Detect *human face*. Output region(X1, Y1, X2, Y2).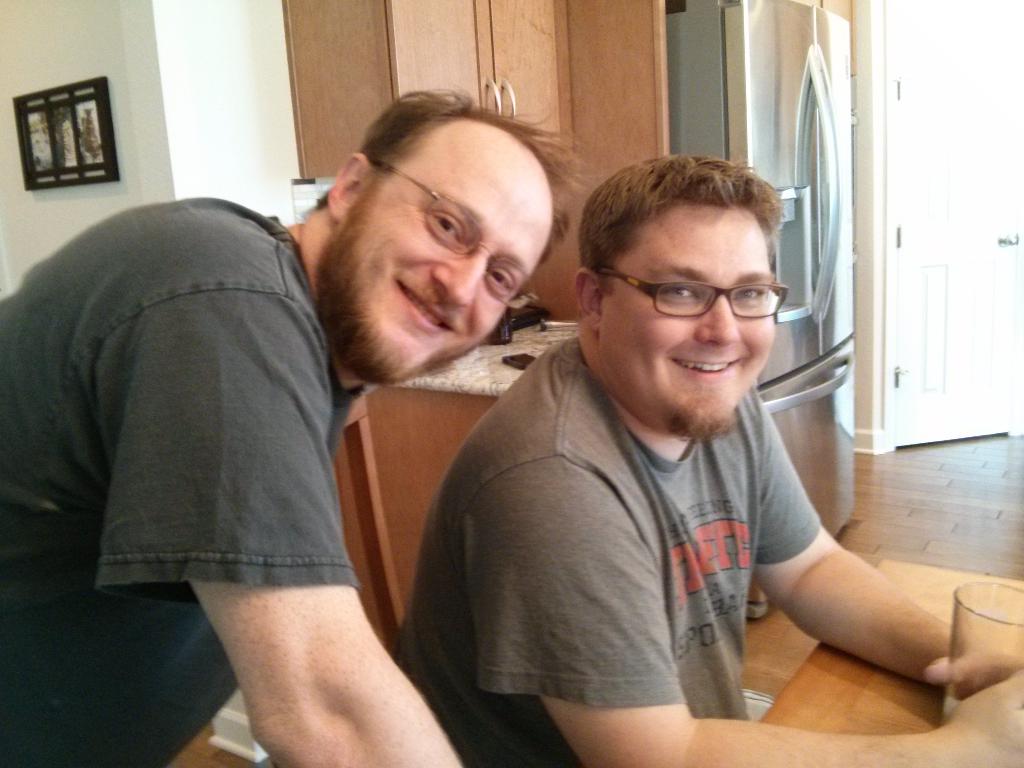
region(329, 125, 559, 388).
